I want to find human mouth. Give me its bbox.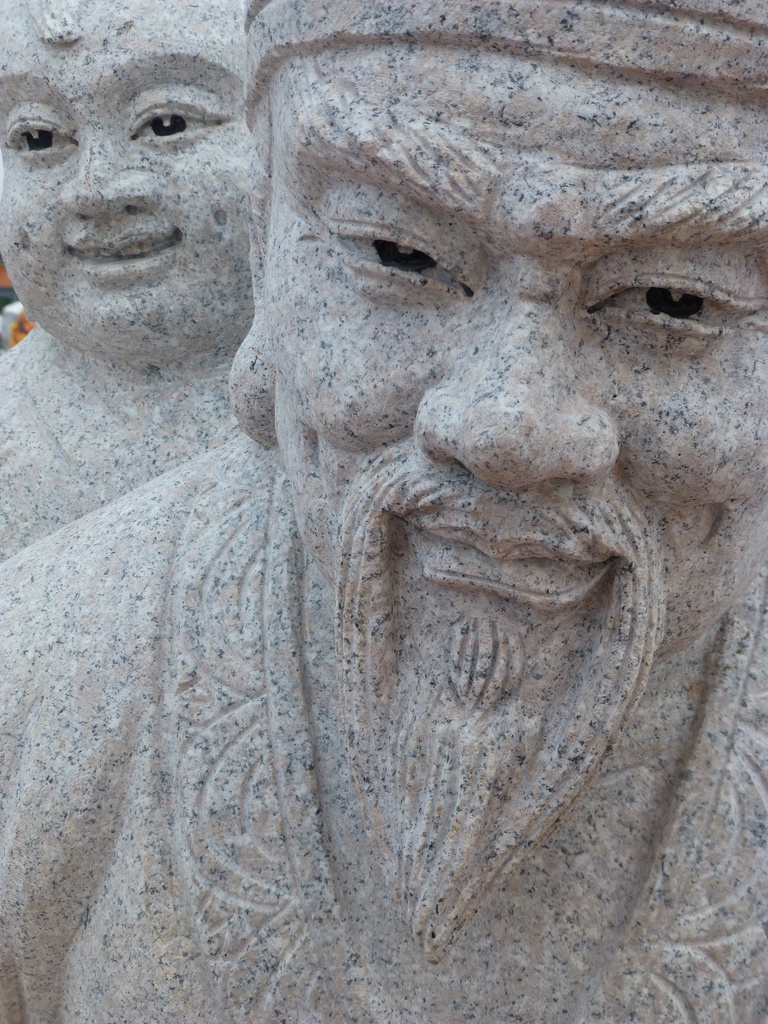
[x1=36, y1=228, x2=183, y2=286].
